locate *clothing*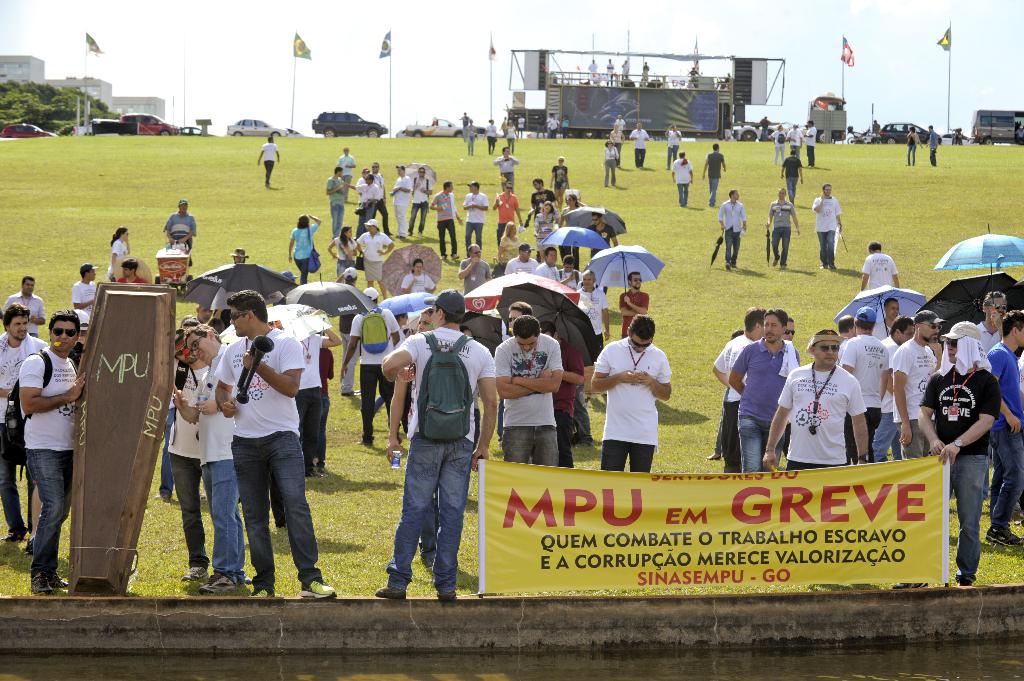
(x1=200, y1=347, x2=241, y2=570)
